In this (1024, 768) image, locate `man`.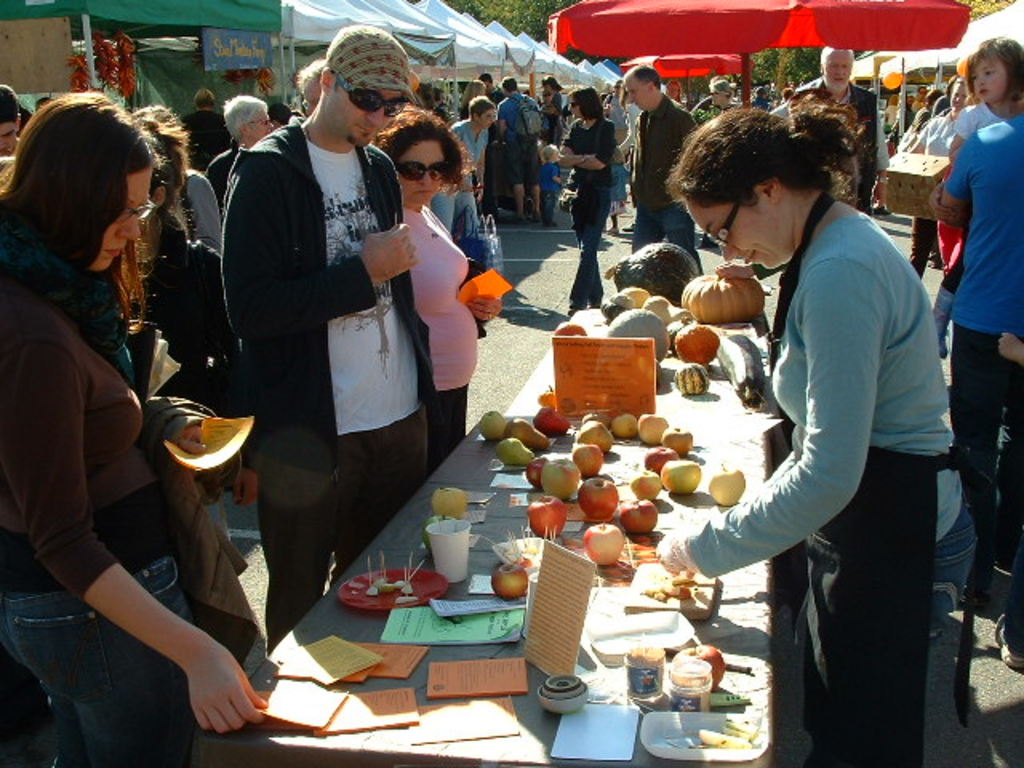
Bounding box: select_region(621, 70, 699, 277).
